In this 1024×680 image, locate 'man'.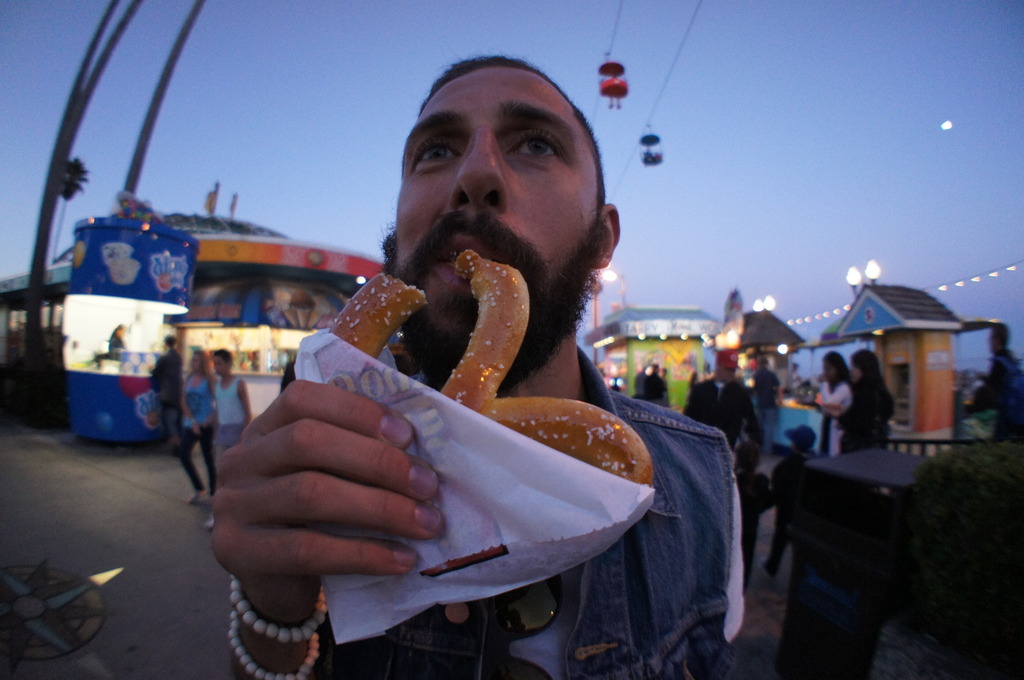
Bounding box: [x1=150, y1=333, x2=185, y2=455].
